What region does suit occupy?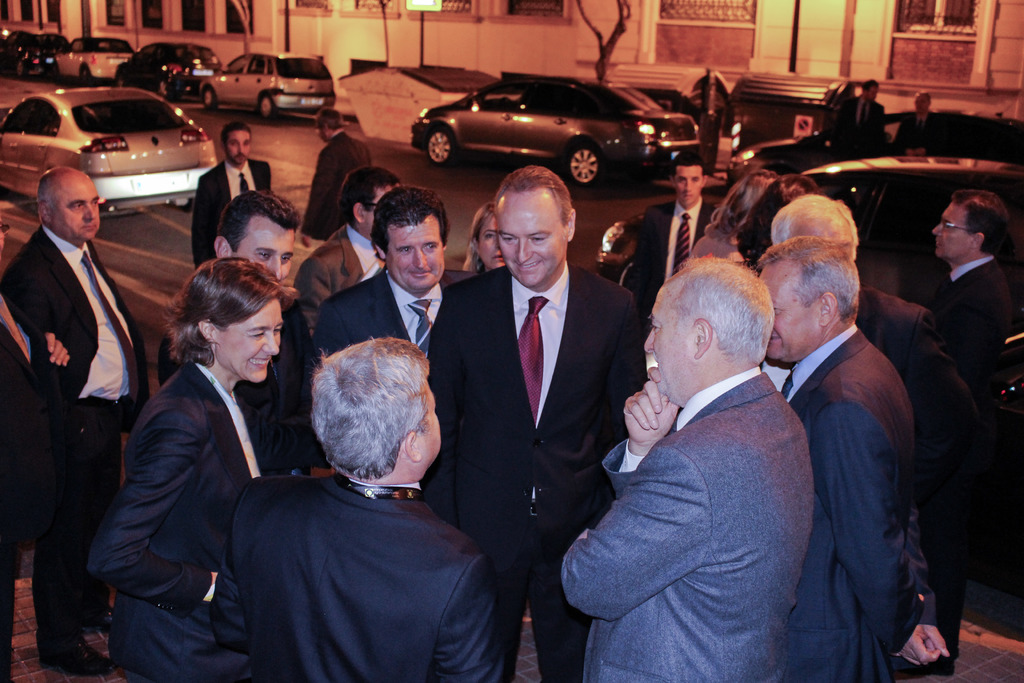
(559, 359, 813, 682).
